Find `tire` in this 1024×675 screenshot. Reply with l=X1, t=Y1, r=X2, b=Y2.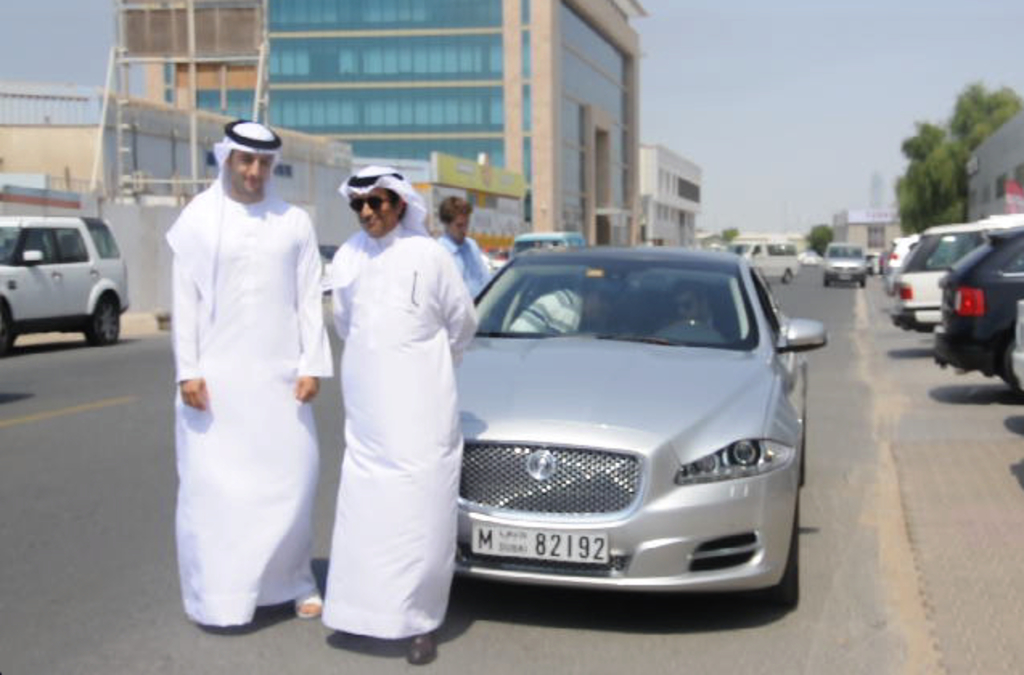
l=1001, t=338, r=1022, b=394.
